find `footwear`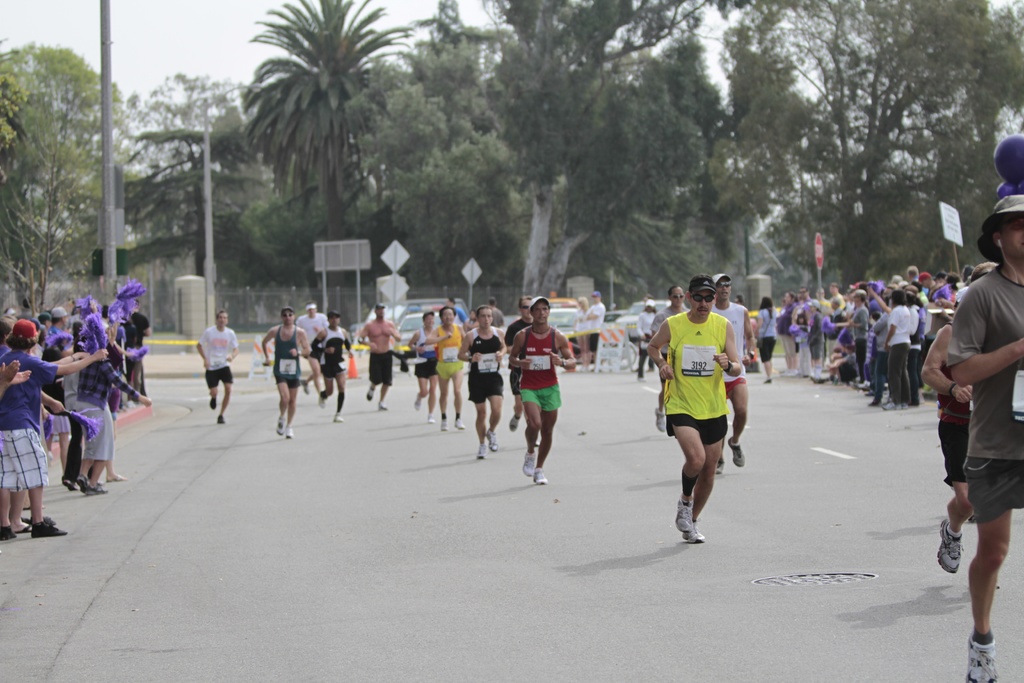
[left=476, top=443, right=485, bottom=461]
